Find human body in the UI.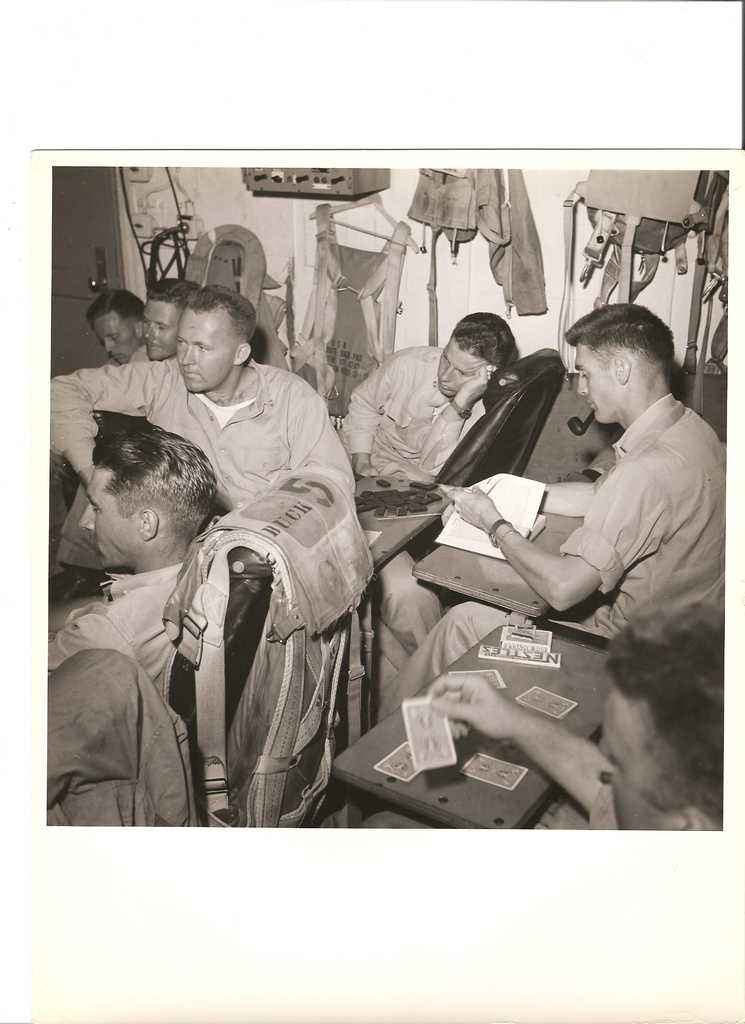
UI element at bbox=[34, 362, 370, 493].
